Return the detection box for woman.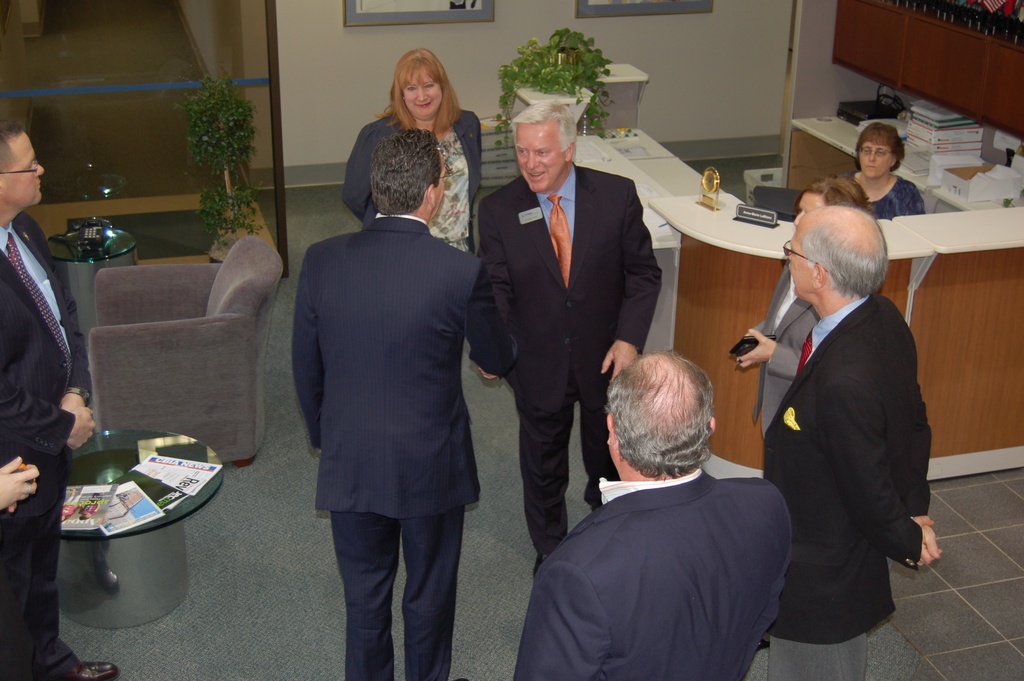
bbox(355, 51, 483, 227).
